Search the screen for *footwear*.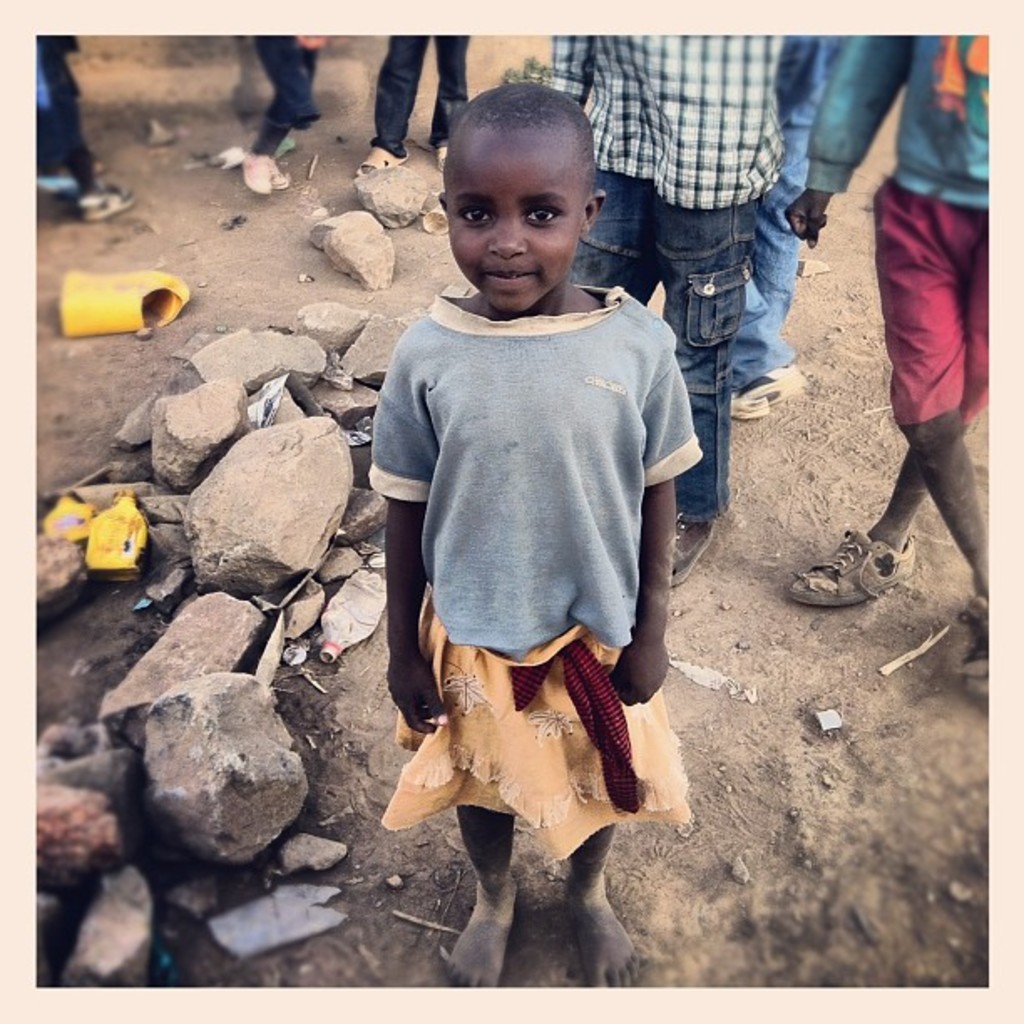
Found at 77, 182, 137, 219.
